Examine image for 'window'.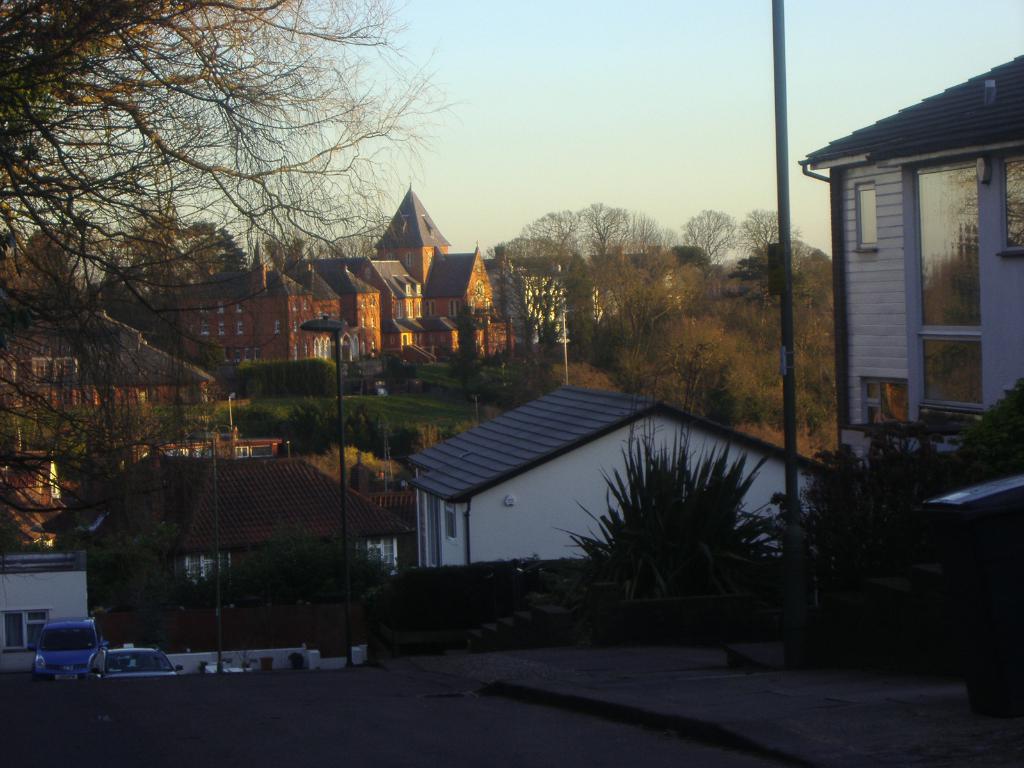
Examination result: bbox=(431, 333, 433, 342).
